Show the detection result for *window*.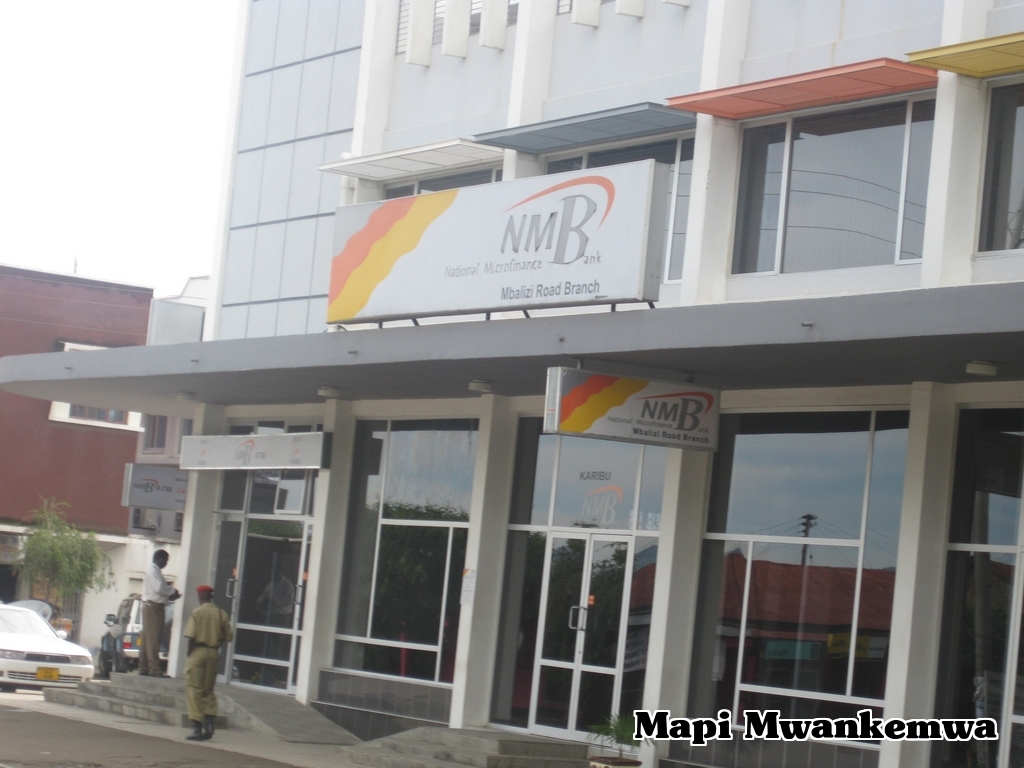
538 134 691 284.
